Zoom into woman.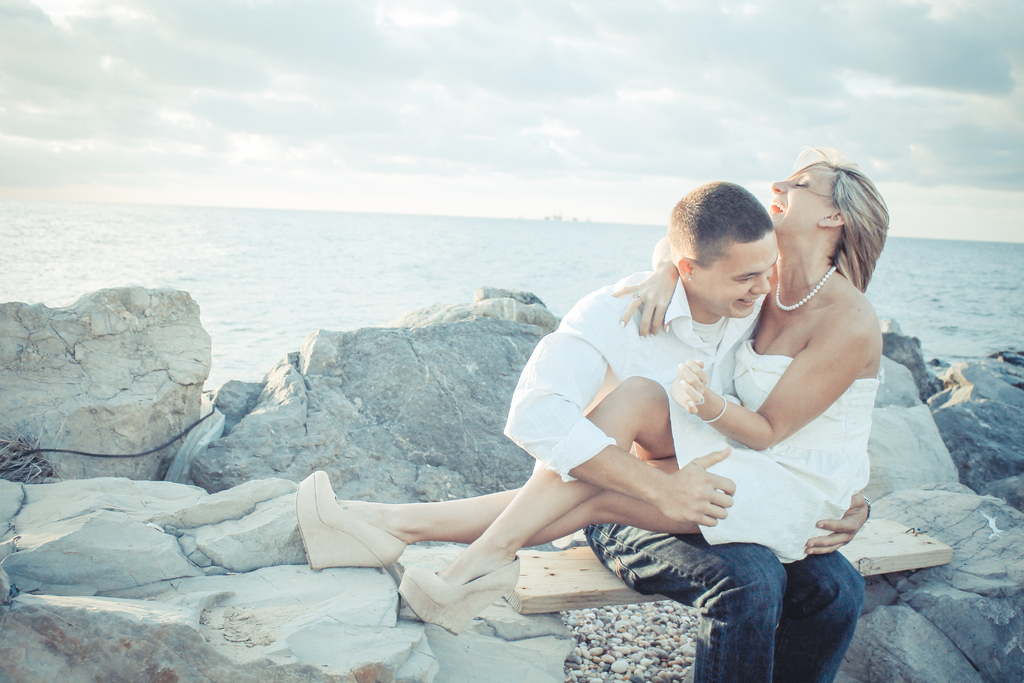
Zoom target: region(293, 147, 891, 638).
